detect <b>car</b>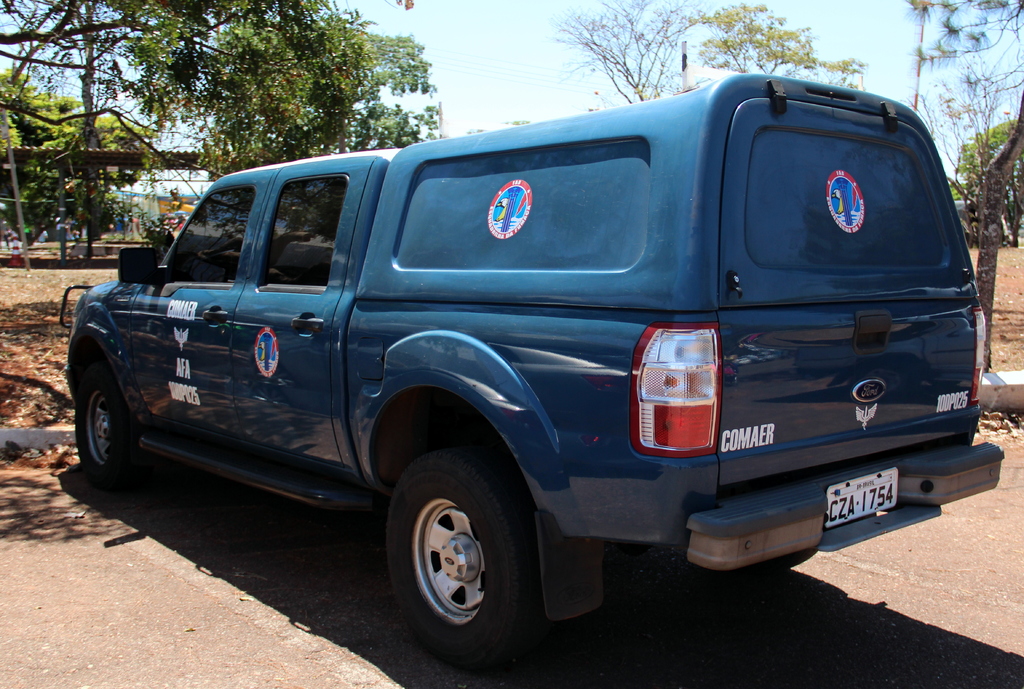
l=67, t=83, r=985, b=647
